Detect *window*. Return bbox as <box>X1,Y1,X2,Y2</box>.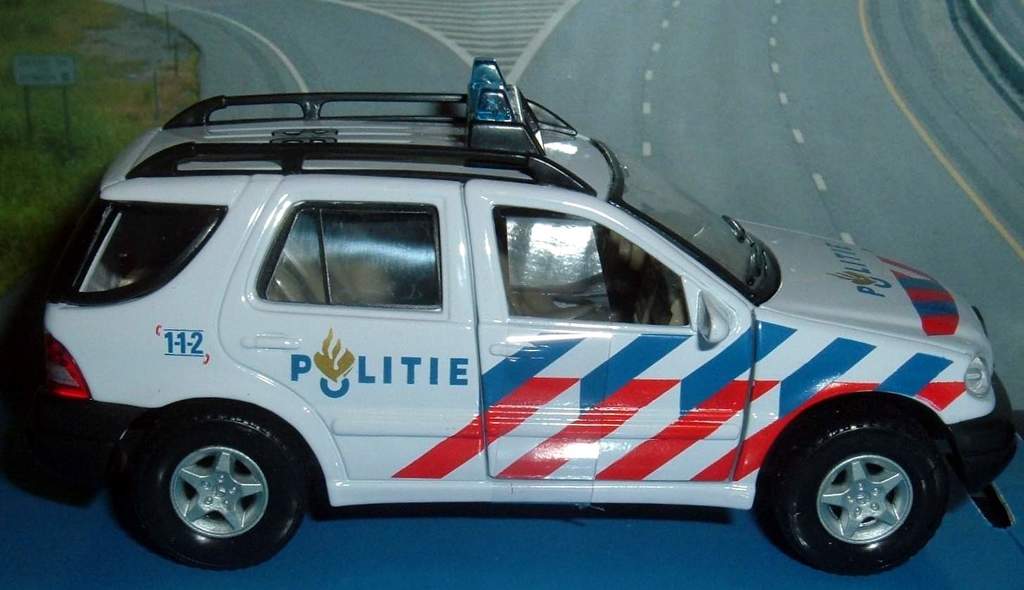
<box>494,201,688,327</box>.
